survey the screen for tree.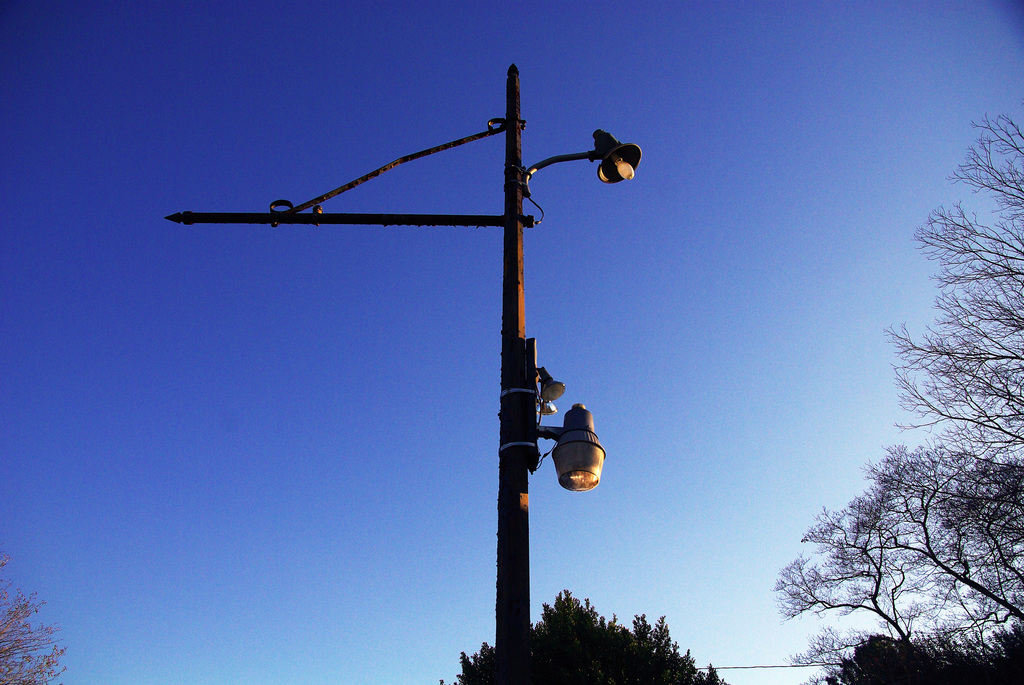
Survey found: 456/589/728/684.
